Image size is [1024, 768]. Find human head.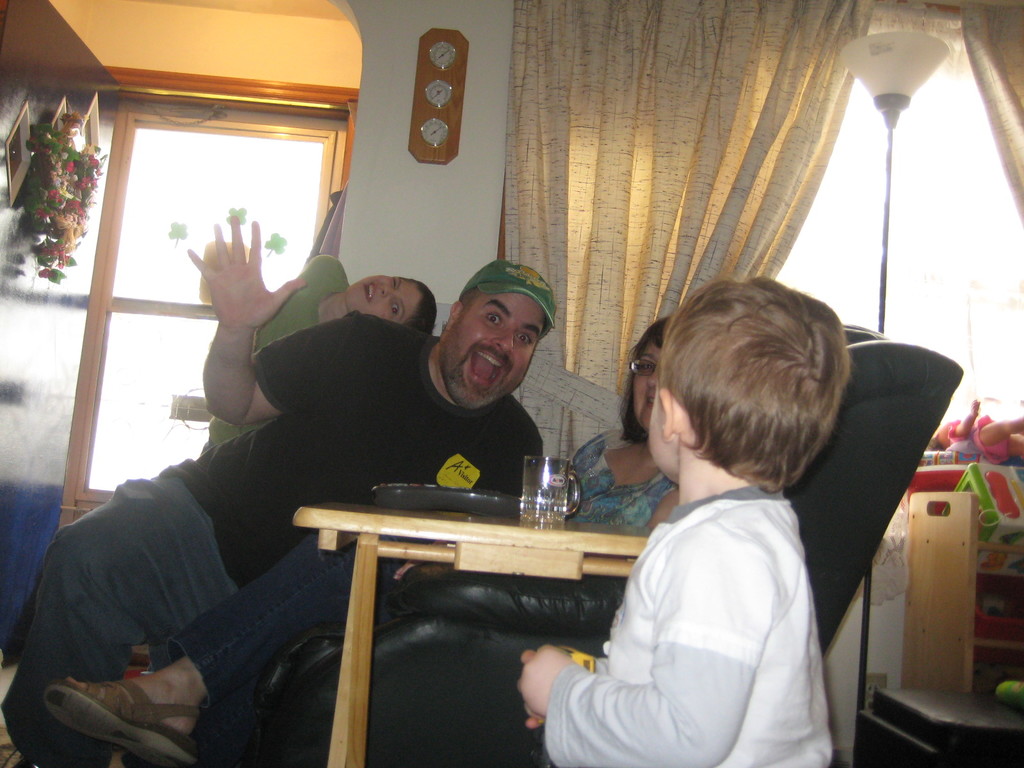
<bbox>426, 267, 564, 419</bbox>.
